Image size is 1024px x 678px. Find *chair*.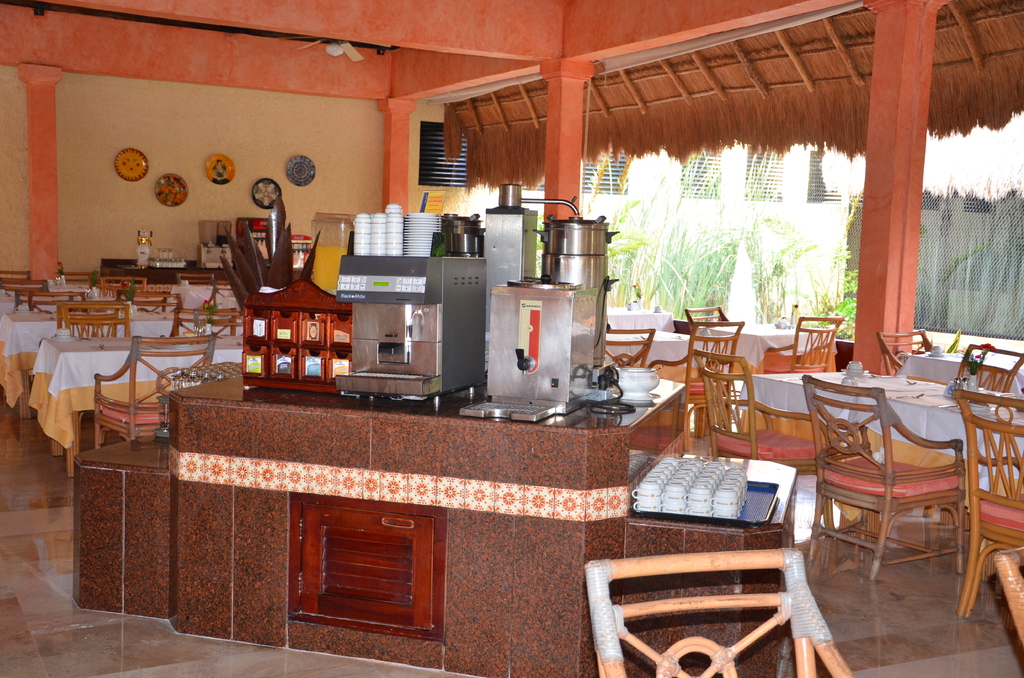
crop(684, 301, 742, 331).
